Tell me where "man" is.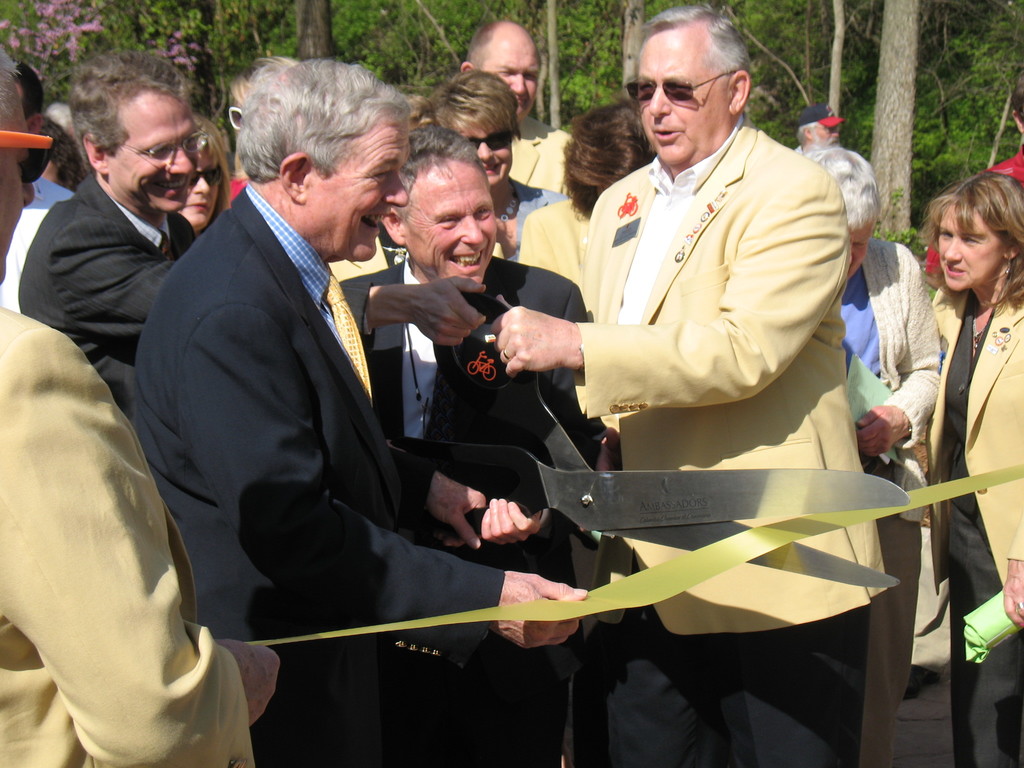
"man" is at <bbox>339, 113, 581, 767</bbox>.
